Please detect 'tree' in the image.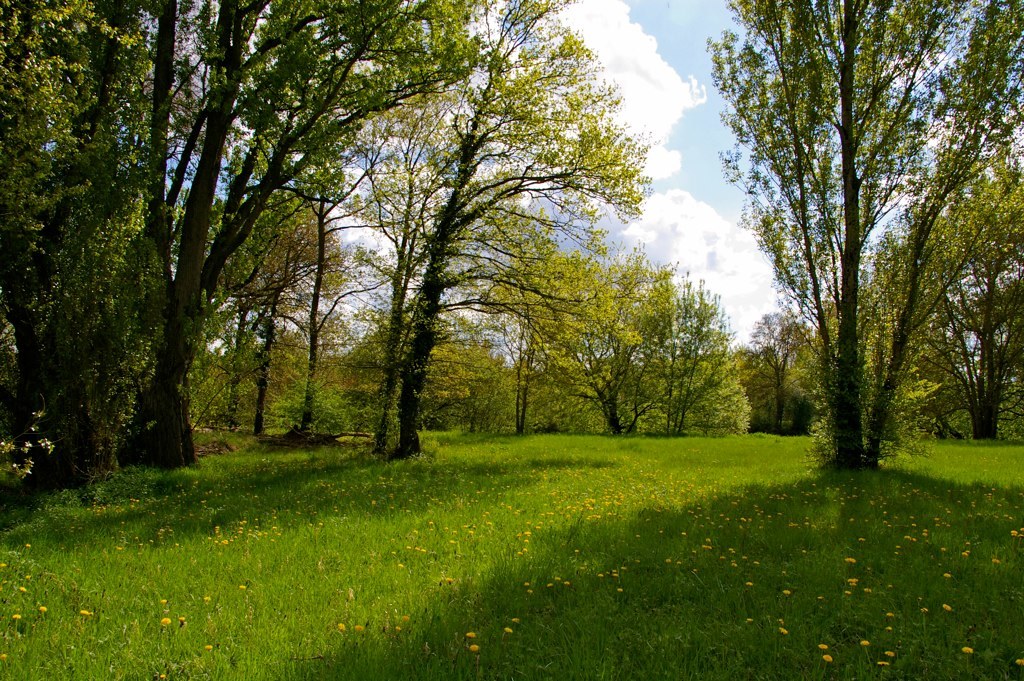
x1=343 y1=315 x2=511 y2=440.
